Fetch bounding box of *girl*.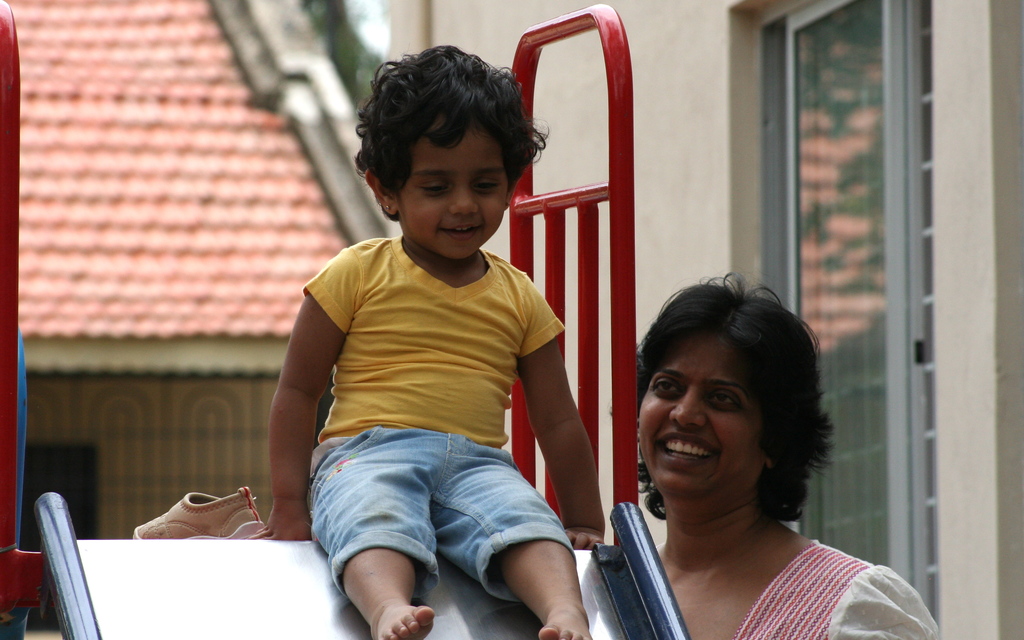
Bbox: bbox(246, 45, 604, 639).
